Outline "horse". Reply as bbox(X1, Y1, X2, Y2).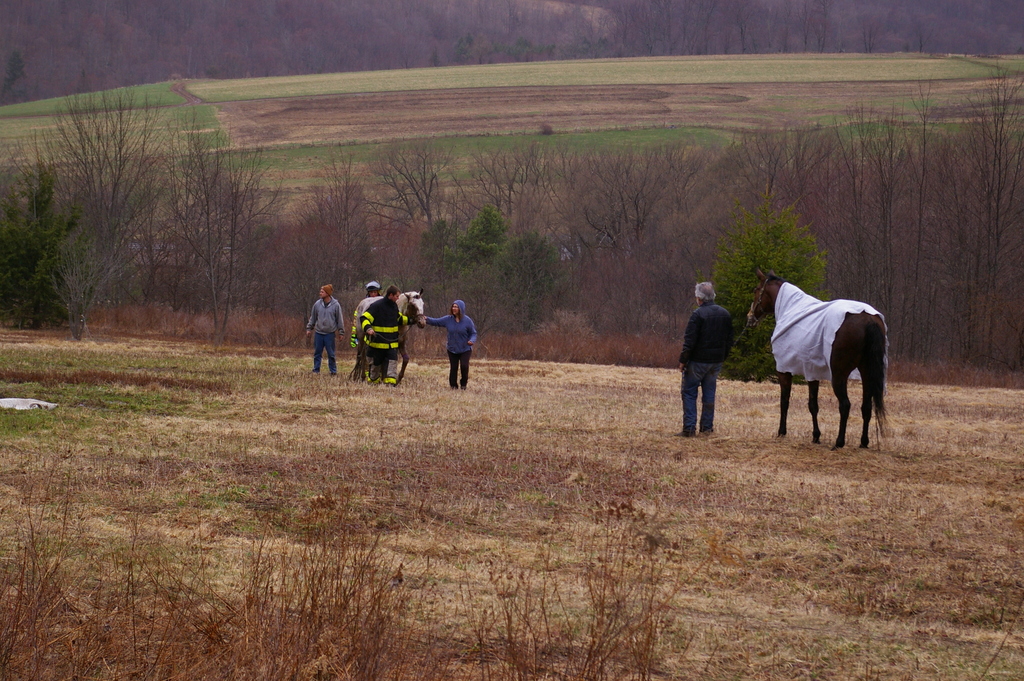
bbox(742, 265, 895, 448).
